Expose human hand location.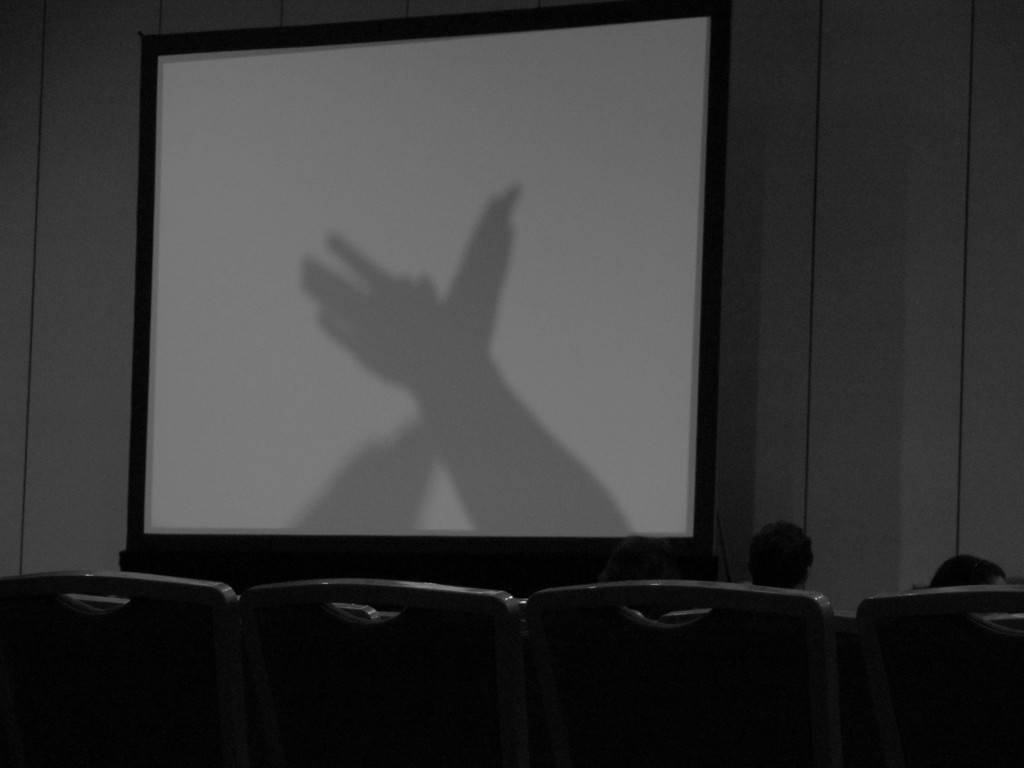
Exposed at box(427, 182, 525, 424).
